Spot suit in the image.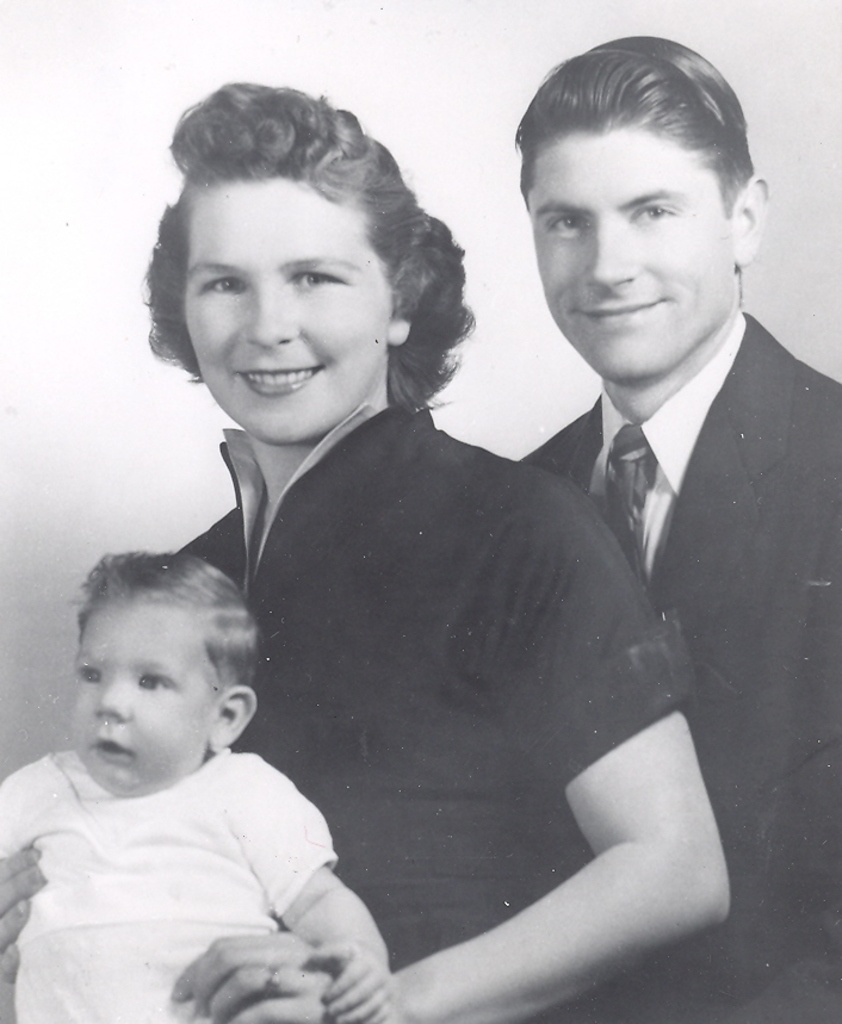
suit found at [508,311,841,1023].
